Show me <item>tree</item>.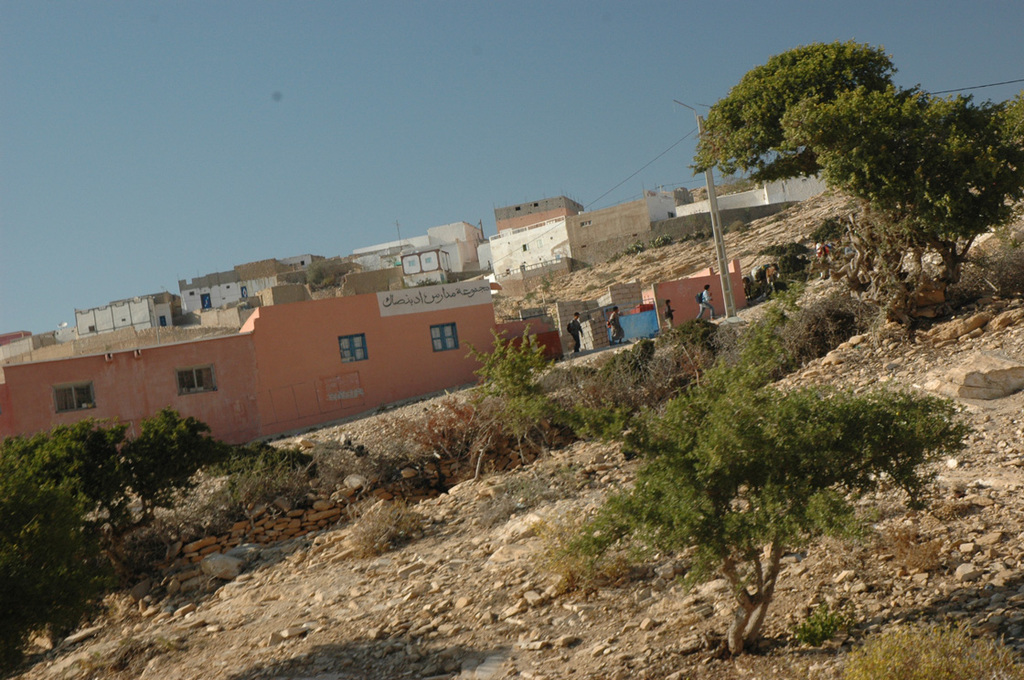
<item>tree</item> is here: (566,366,957,656).
